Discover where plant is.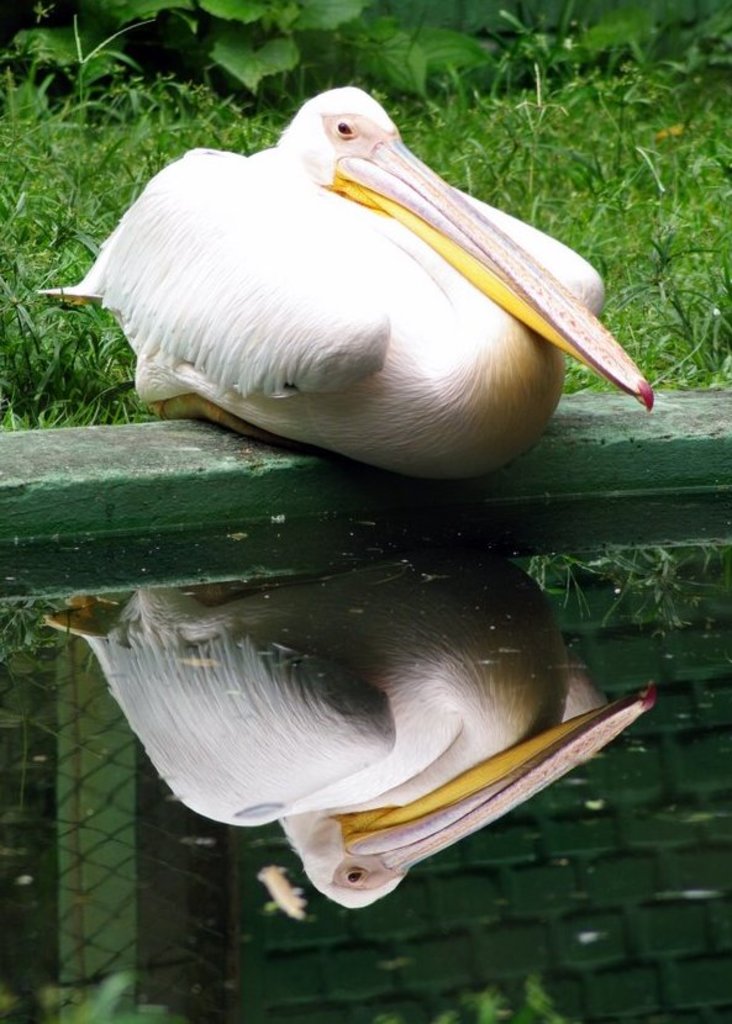
Discovered at pyautogui.locateOnScreen(4, 0, 507, 97).
